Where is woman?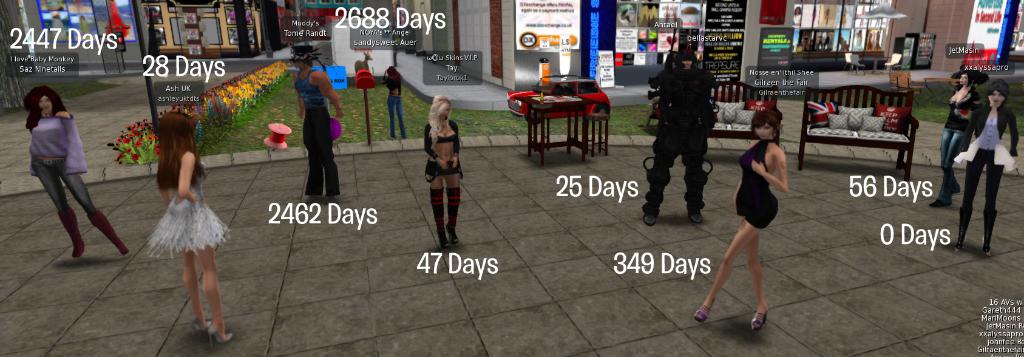
(left=145, top=113, right=244, bottom=346).
